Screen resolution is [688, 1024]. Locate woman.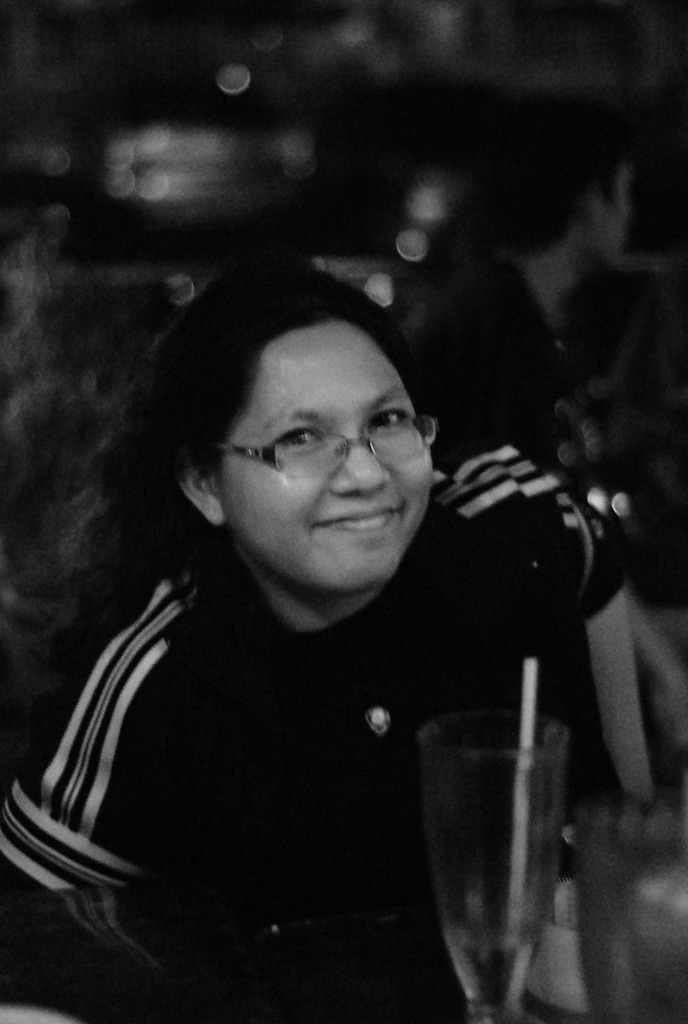
left=26, top=232, right=638, bottom=922.
